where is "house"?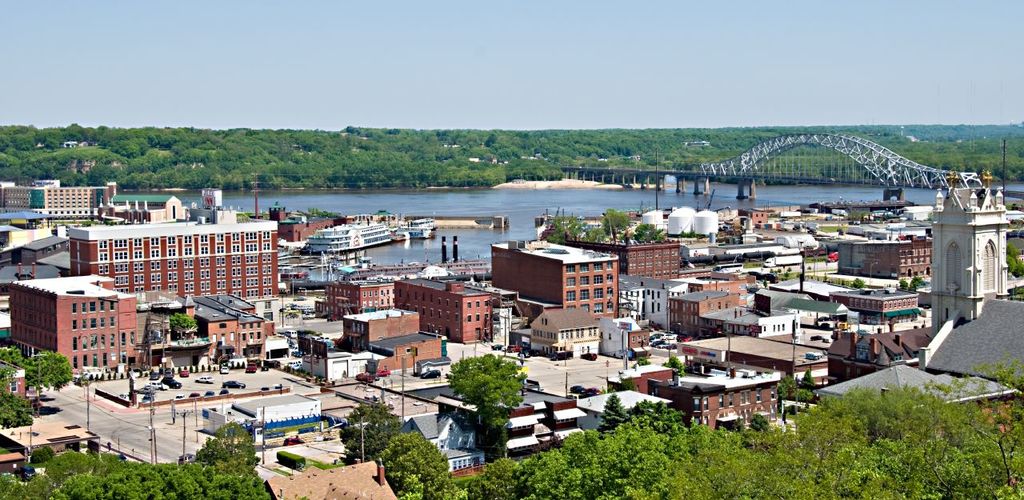
BBox(355, 330, 451, 361).
